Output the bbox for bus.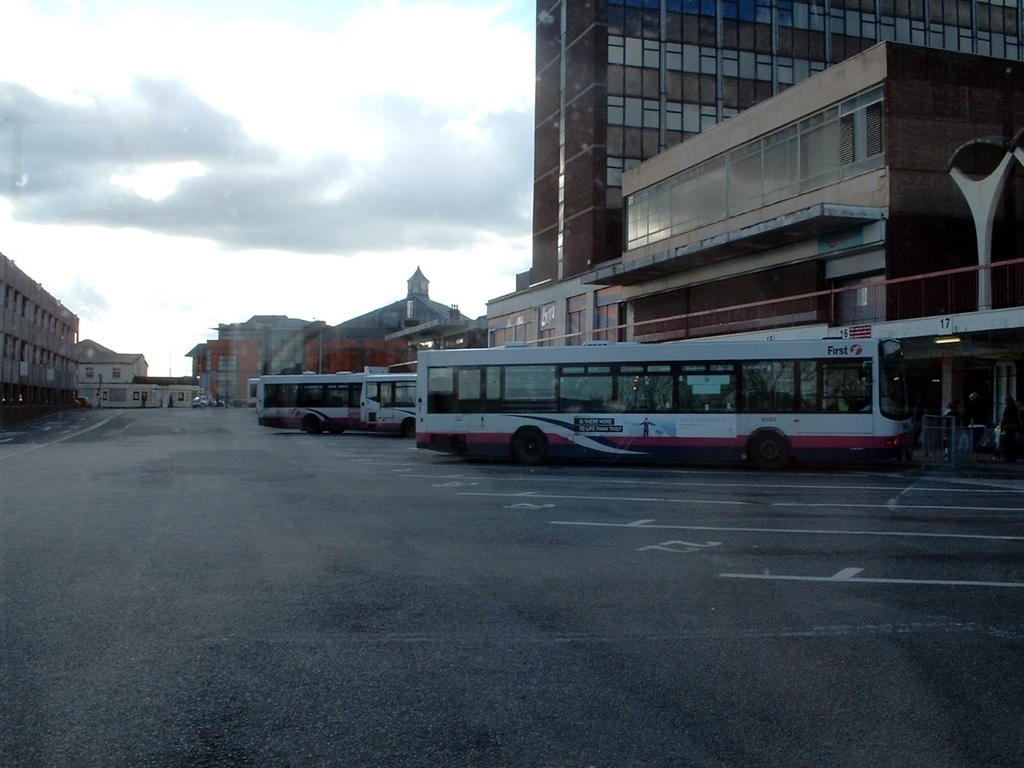
Rect(363, 367, 415, 437).
